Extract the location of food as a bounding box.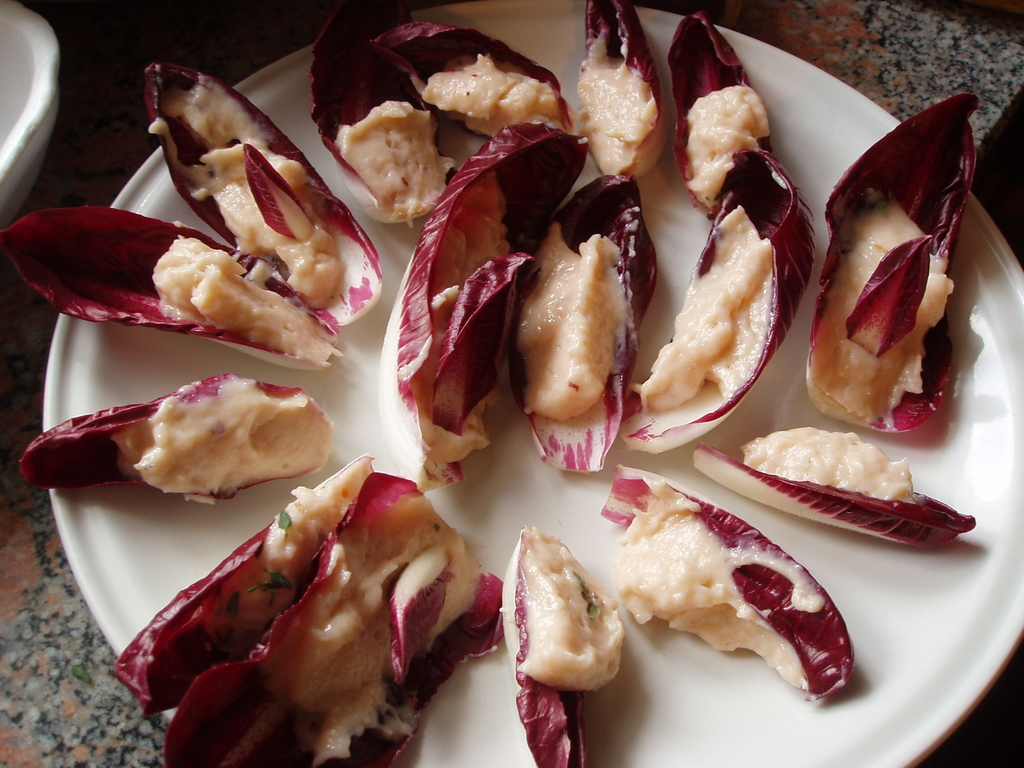
select_region(10, 368, 332, 509).
